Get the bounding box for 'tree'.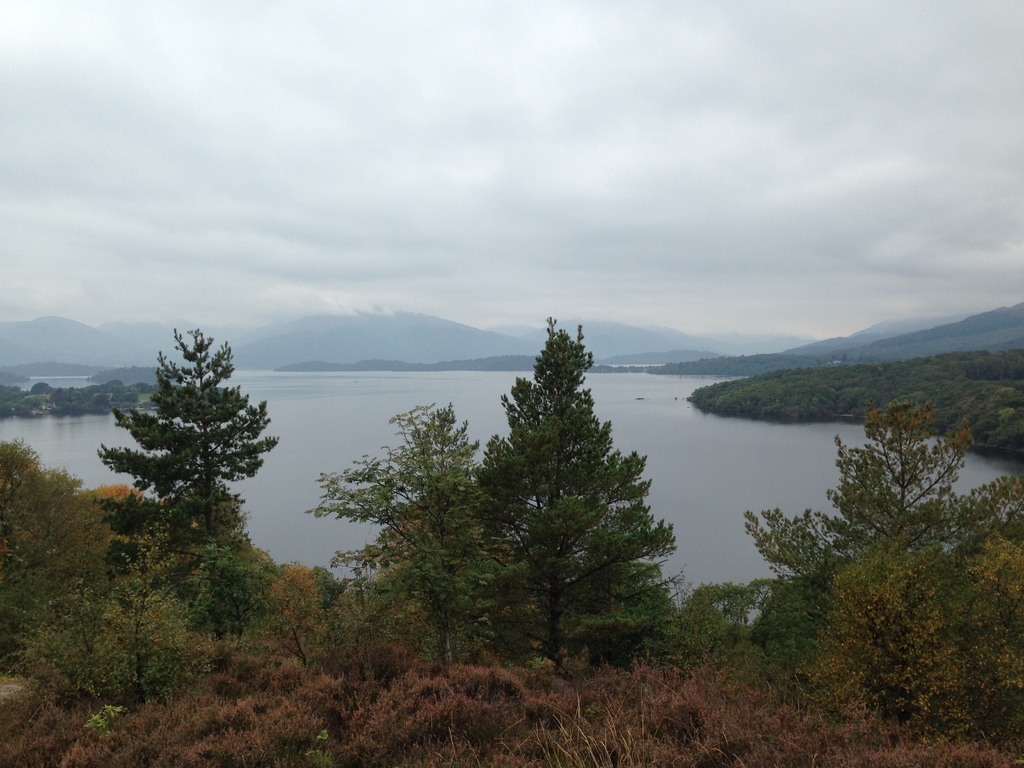
Rect(83, 327, 277, 651).
